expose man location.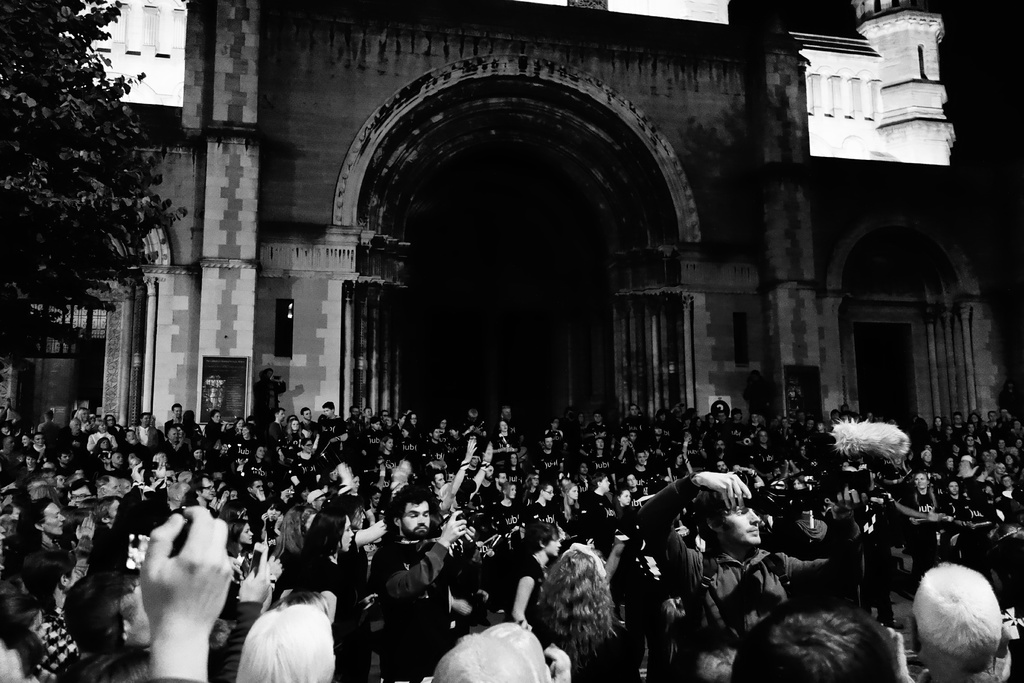
Exposed at x1=828, y1=410, x2=838, y2=425.
